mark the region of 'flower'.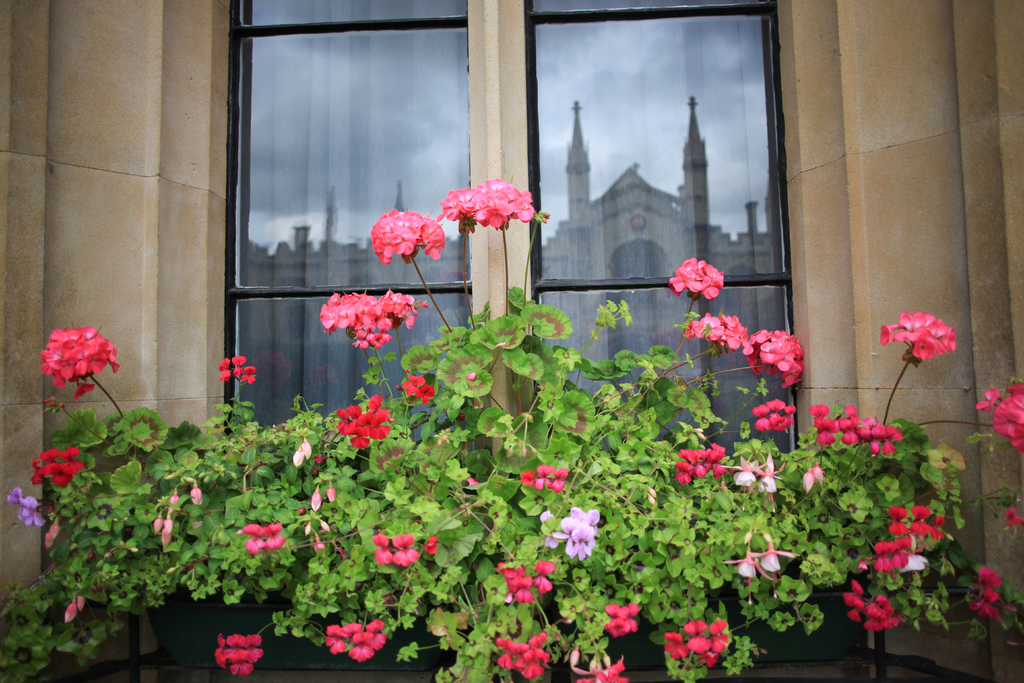
Region: (left=167, top=493, right=184, bottom=515).
